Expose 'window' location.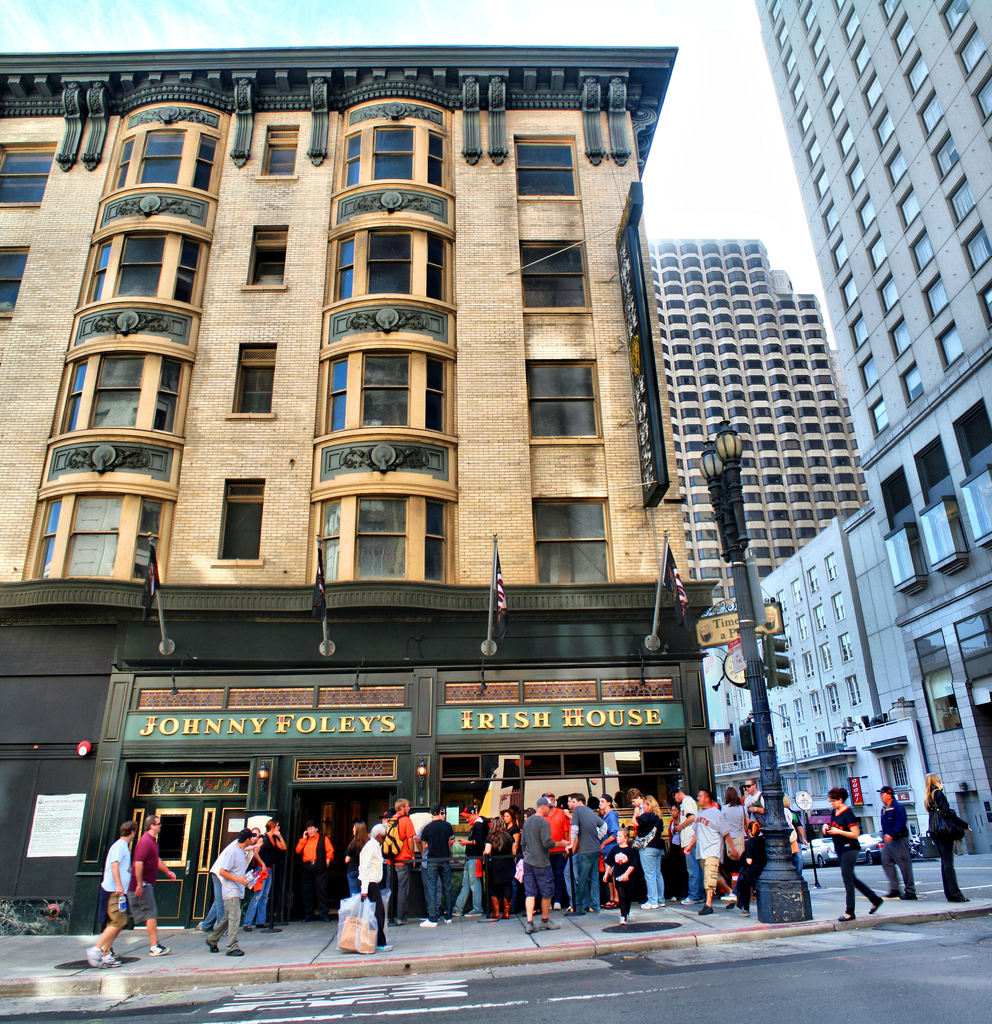
Exposed at BBox(828, 95, 847, 123).
